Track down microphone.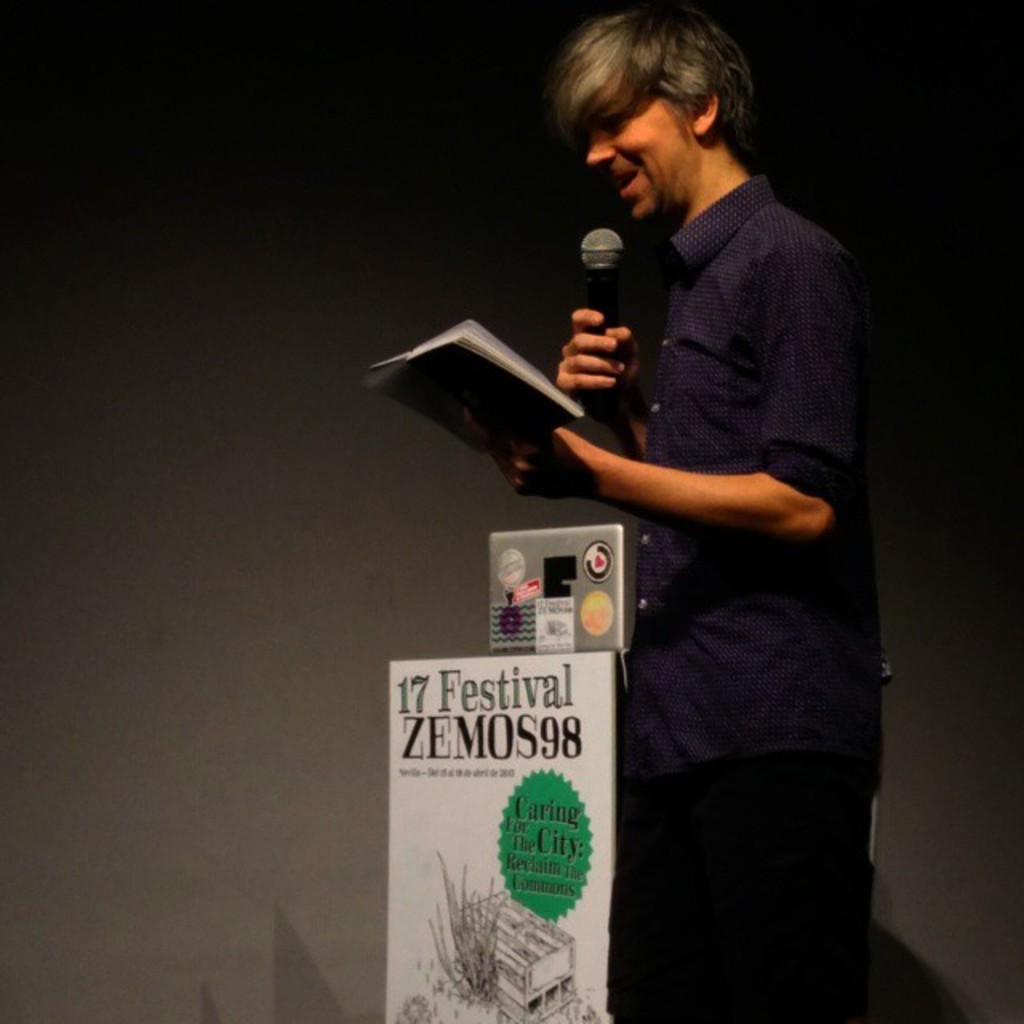
Tracked to [left=571, top=222, right=630, bottom=434].
